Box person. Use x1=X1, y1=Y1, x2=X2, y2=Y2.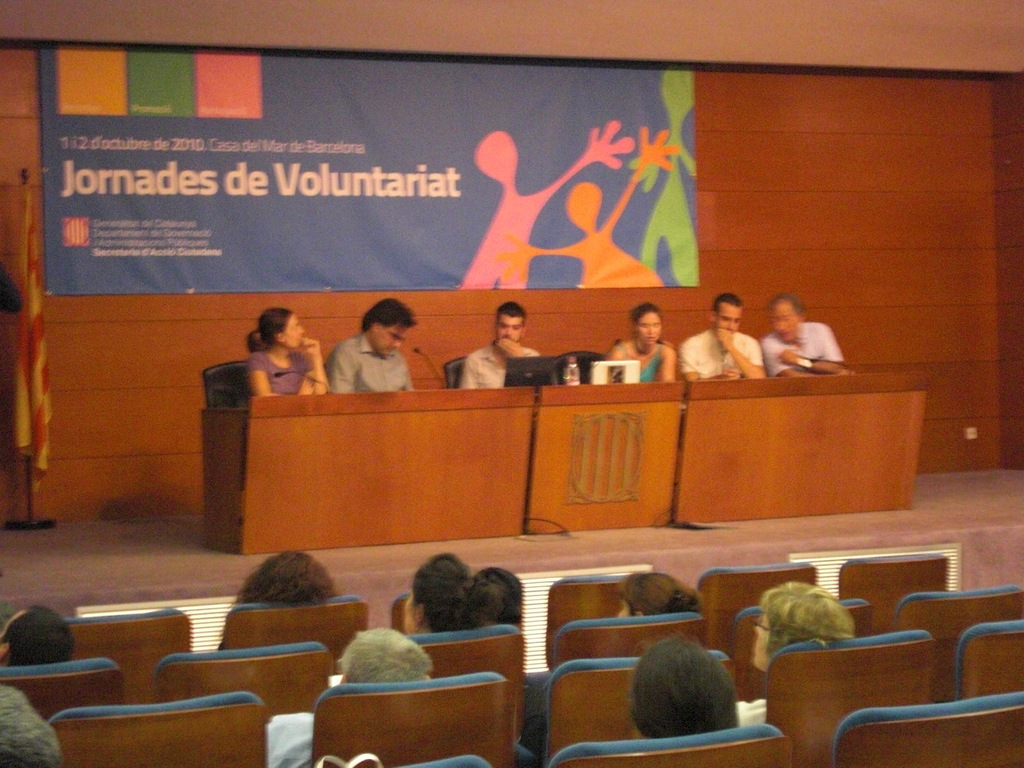
x1=751, y1=570, x2=858, y2=676.
